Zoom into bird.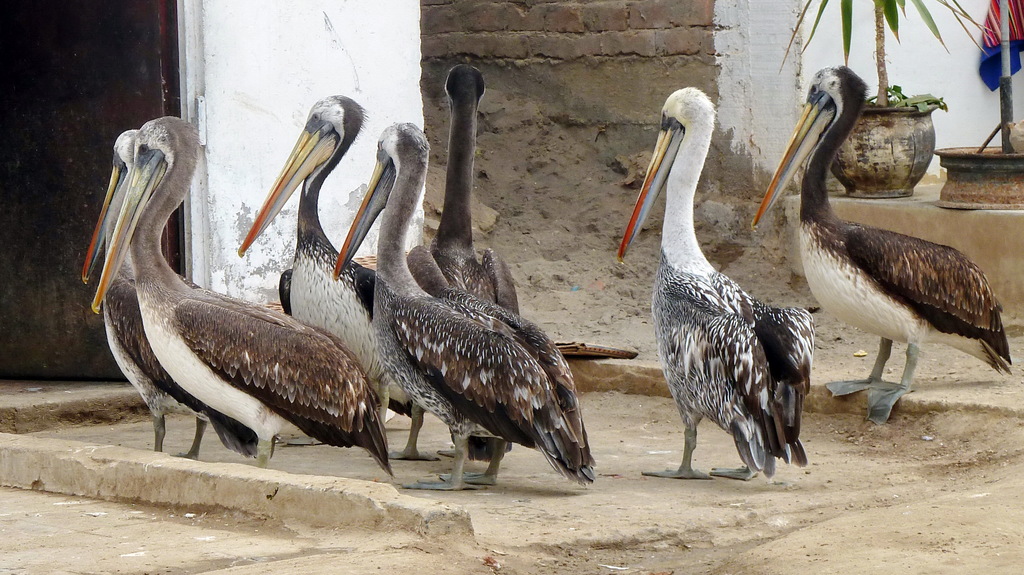
Zoom target: (left=240, top=88, right=430, bottom=466).
